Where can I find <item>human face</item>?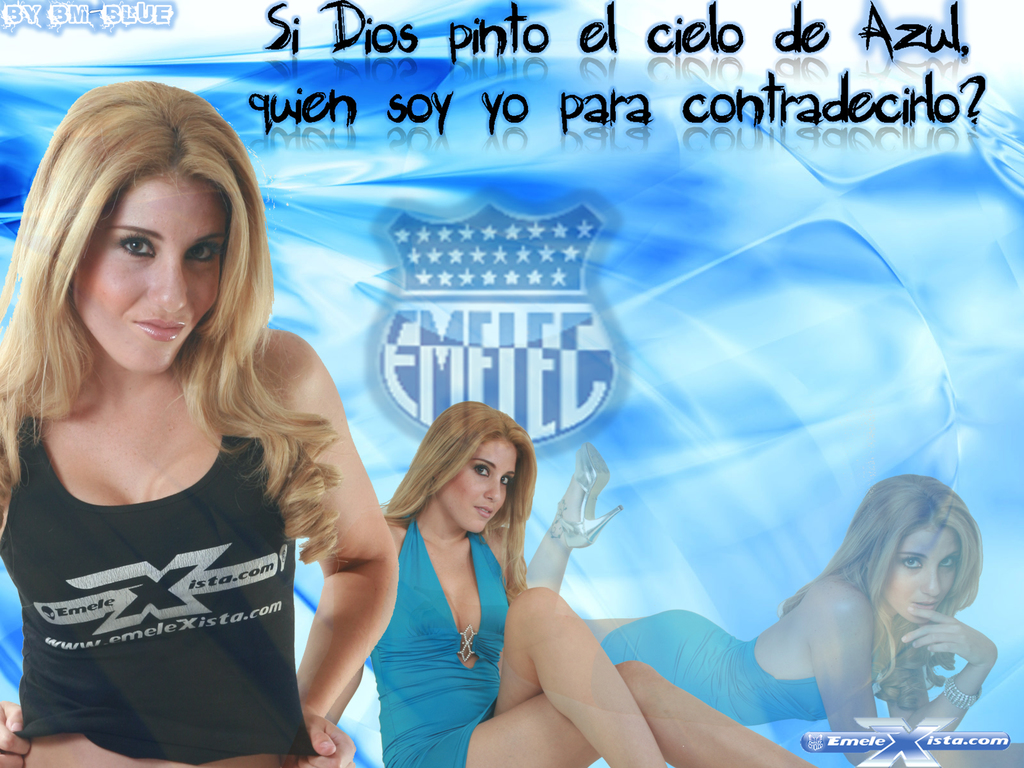
You can find it at [442, 439, 509, 531].
